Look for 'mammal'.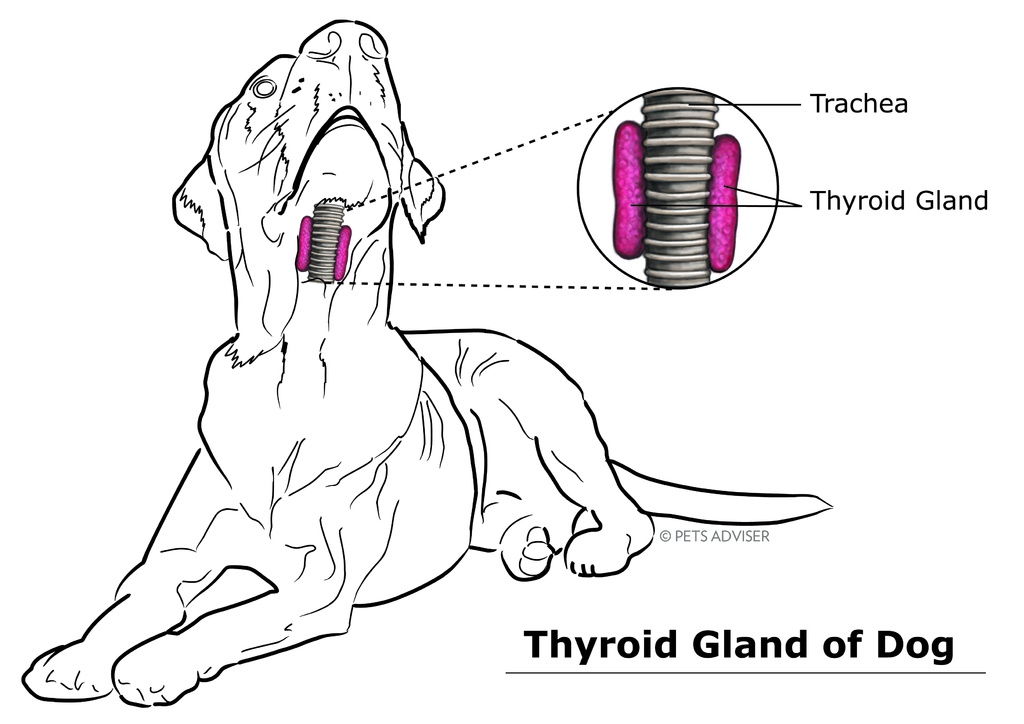
Found: (15, 17, 854, 708).
